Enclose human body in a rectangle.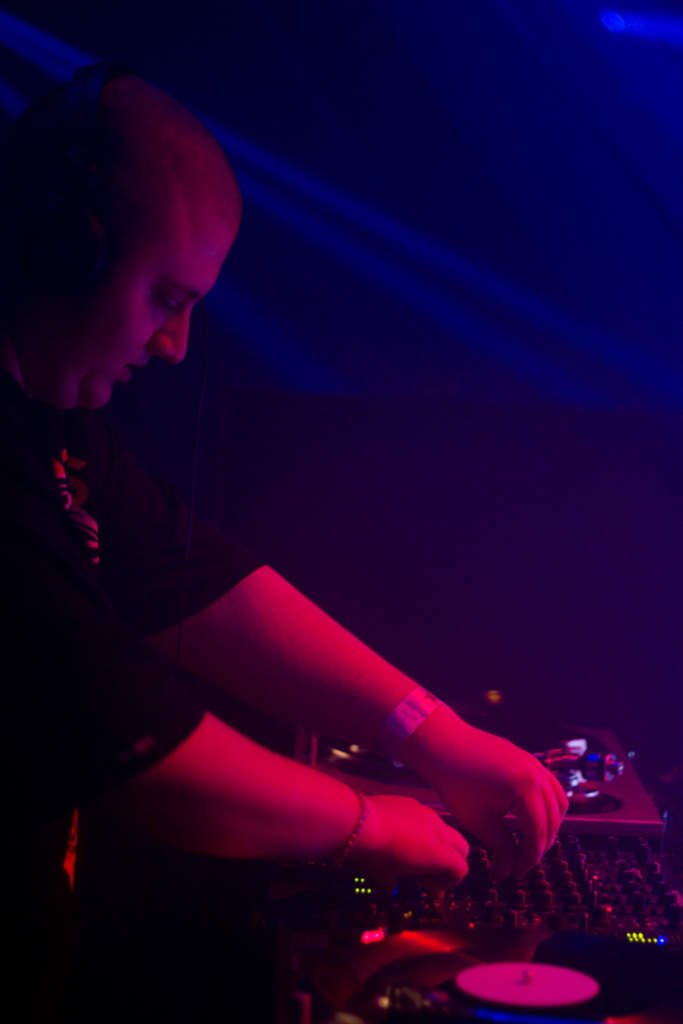
bbox(42, 72, 508, 911).
